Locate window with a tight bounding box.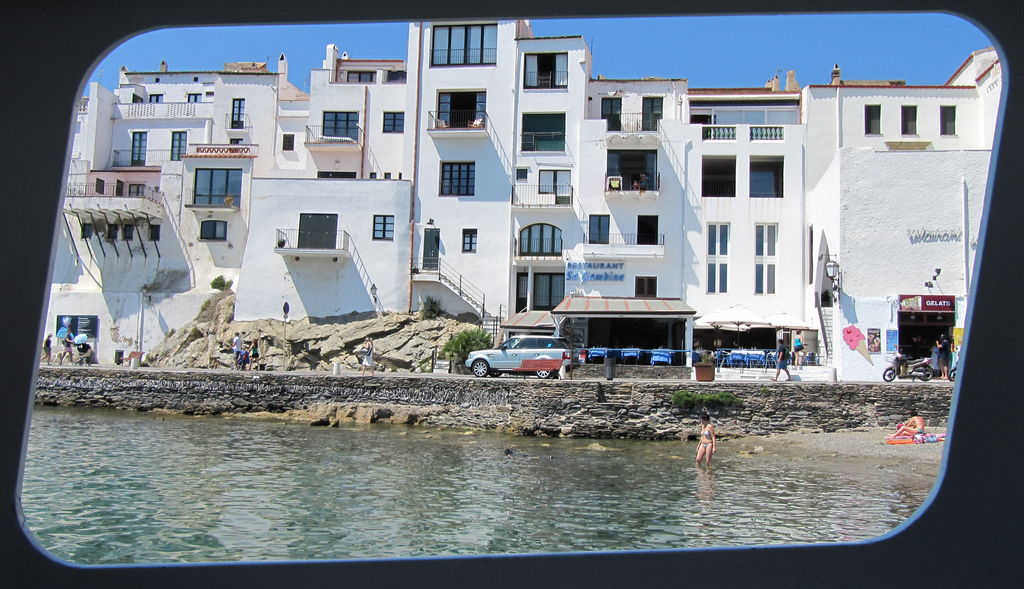
<region>278, 134, 293, 153</region>.
